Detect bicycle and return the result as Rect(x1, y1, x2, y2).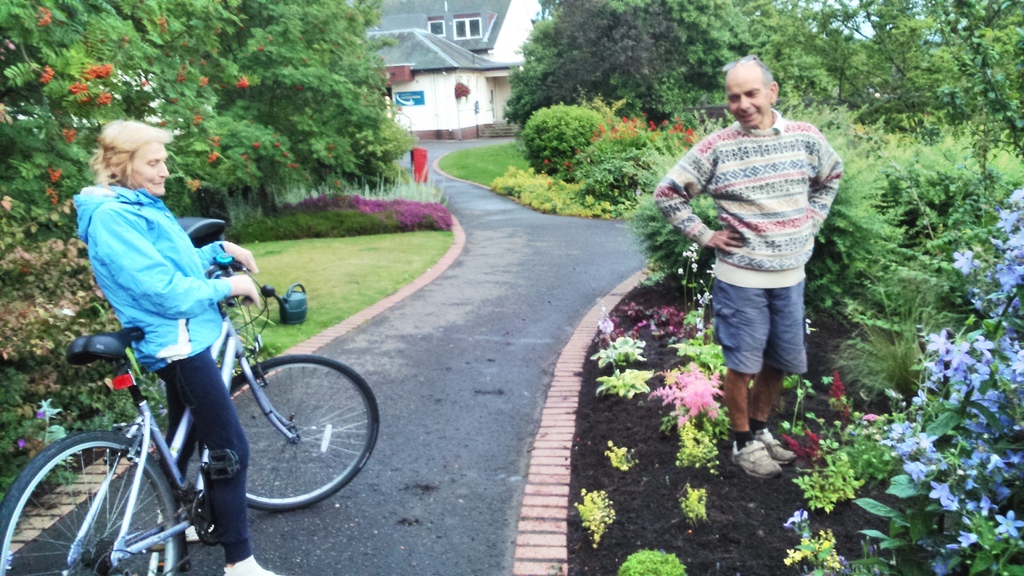
Rect(4, 272, 363, 566).
